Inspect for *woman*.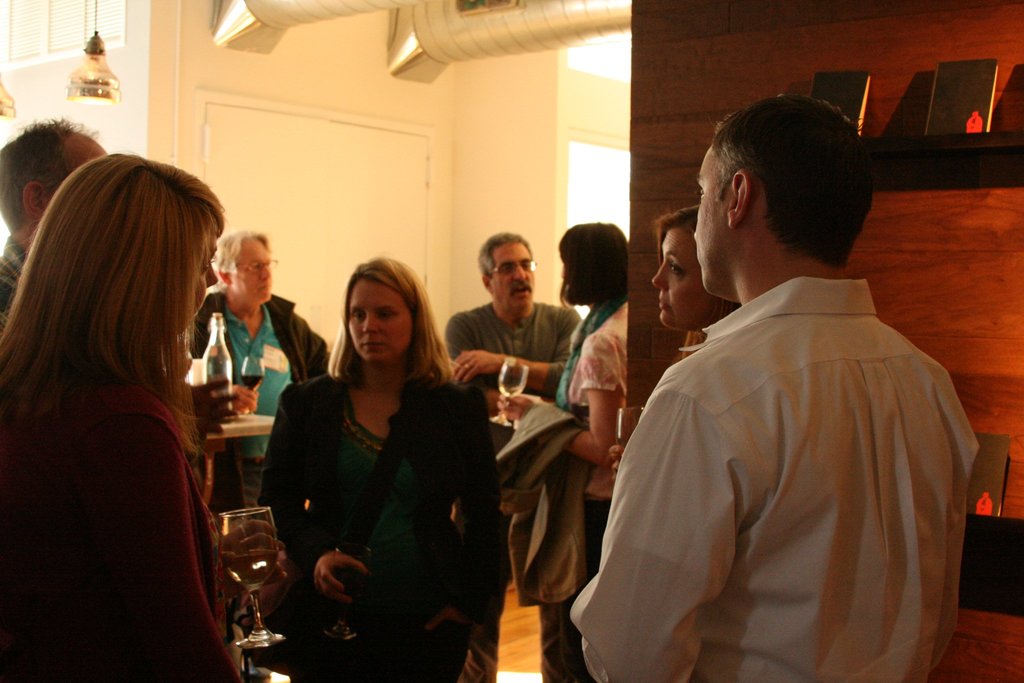
Inspection: BBox(0, 152, 255, 682).
